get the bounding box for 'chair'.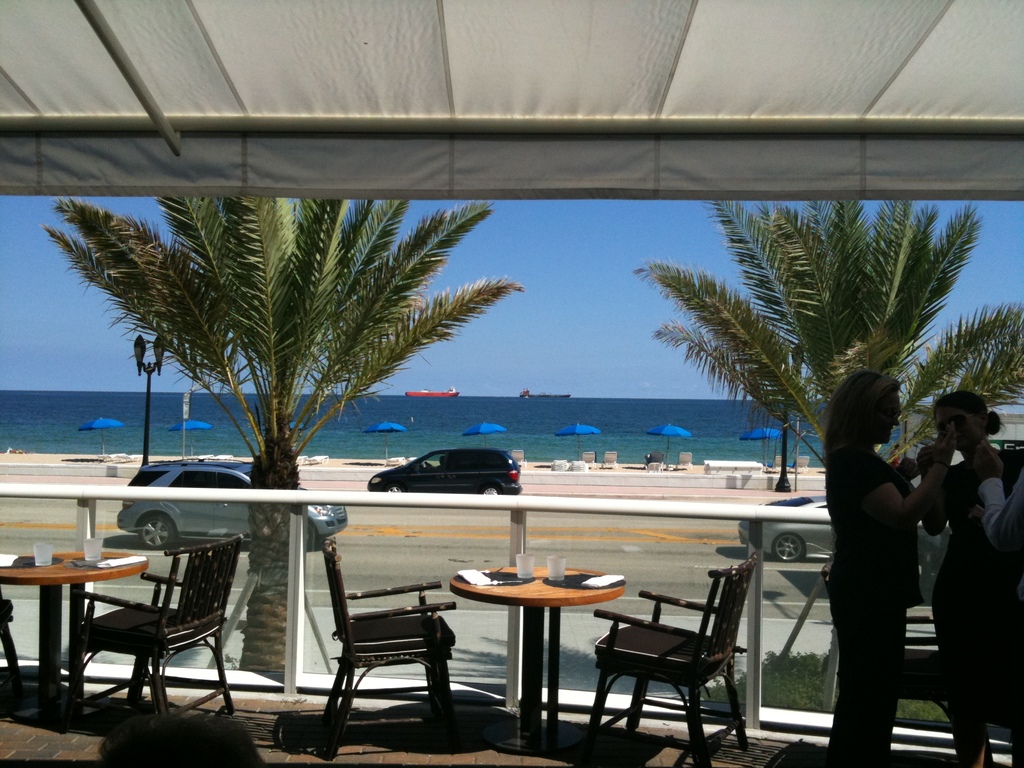
[left=581, top=558, right=766, bottom=758].
